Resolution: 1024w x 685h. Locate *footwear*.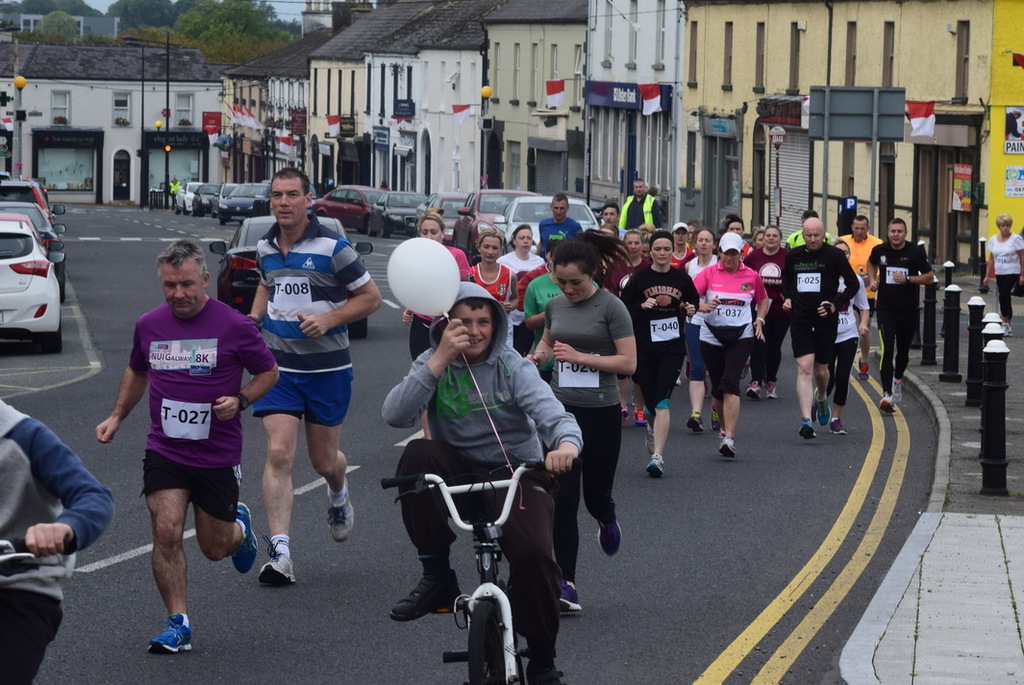
[left=892, top=376, right=901, bottom=405].
